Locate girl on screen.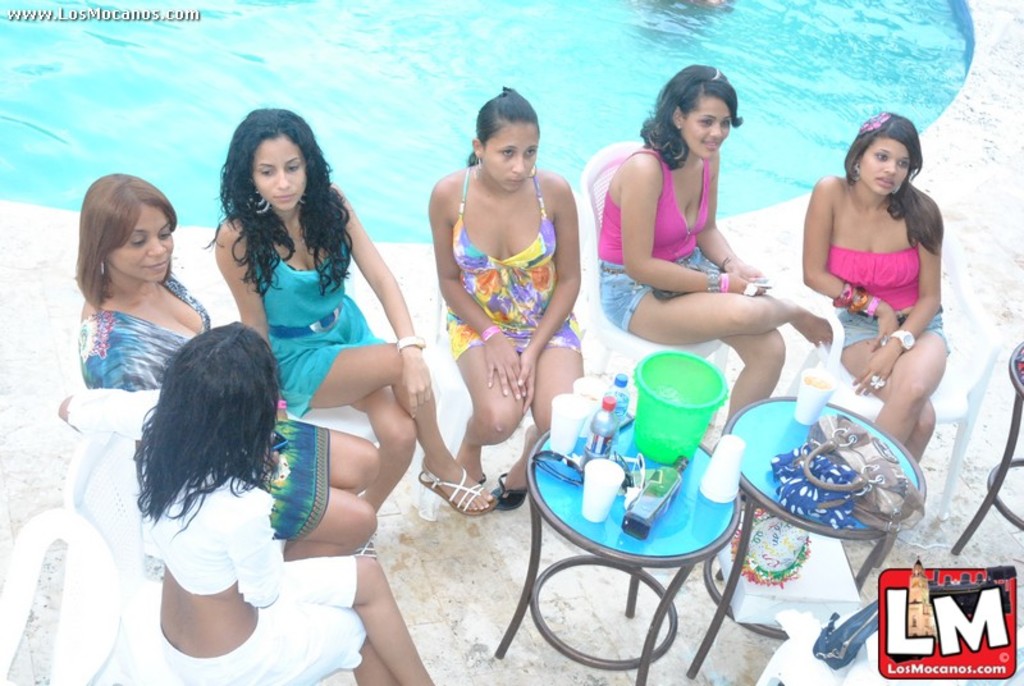
On screen at x1=77, y1=166, x2=381, y2=566.
